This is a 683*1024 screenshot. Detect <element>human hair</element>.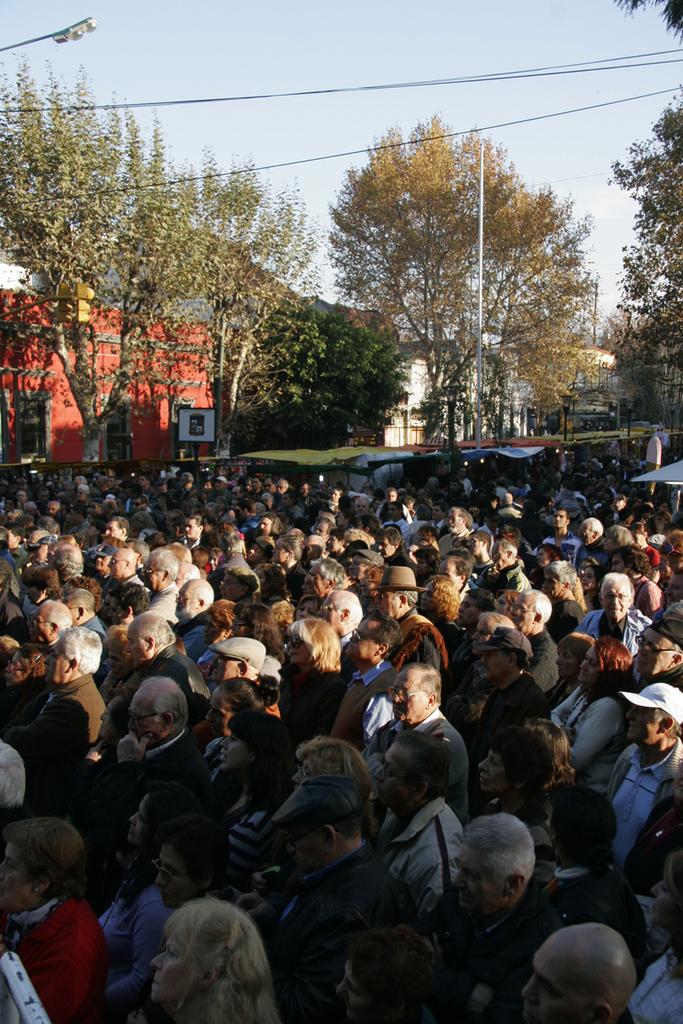
{"x1": 295, "y1": 735, "x2": 374, "y2": 839}.
